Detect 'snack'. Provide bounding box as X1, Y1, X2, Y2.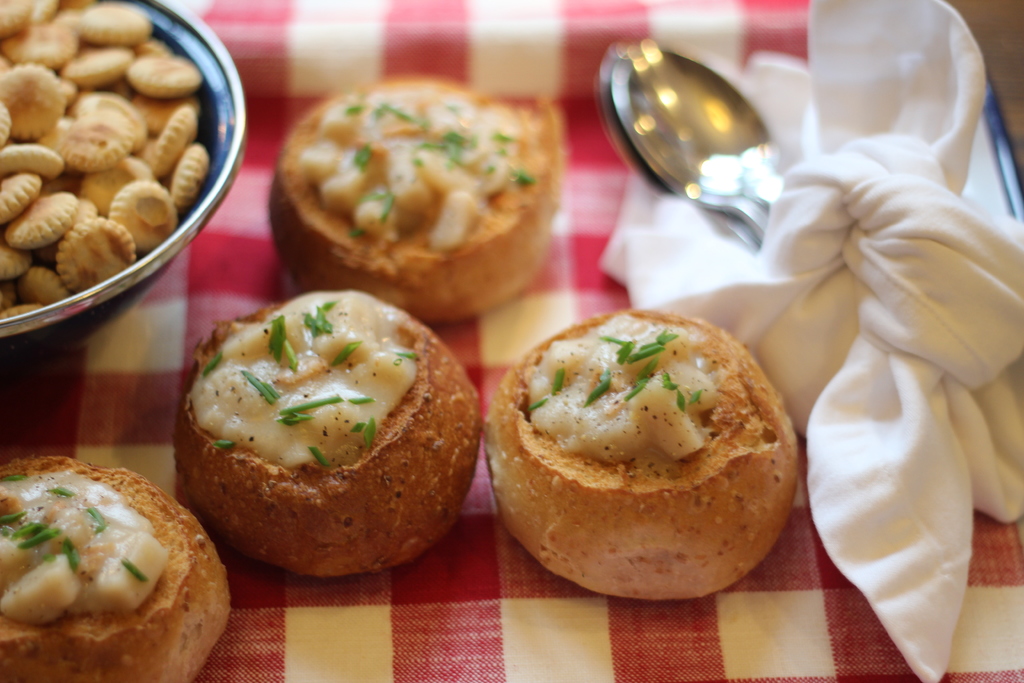
0, 33, 222, 309.
